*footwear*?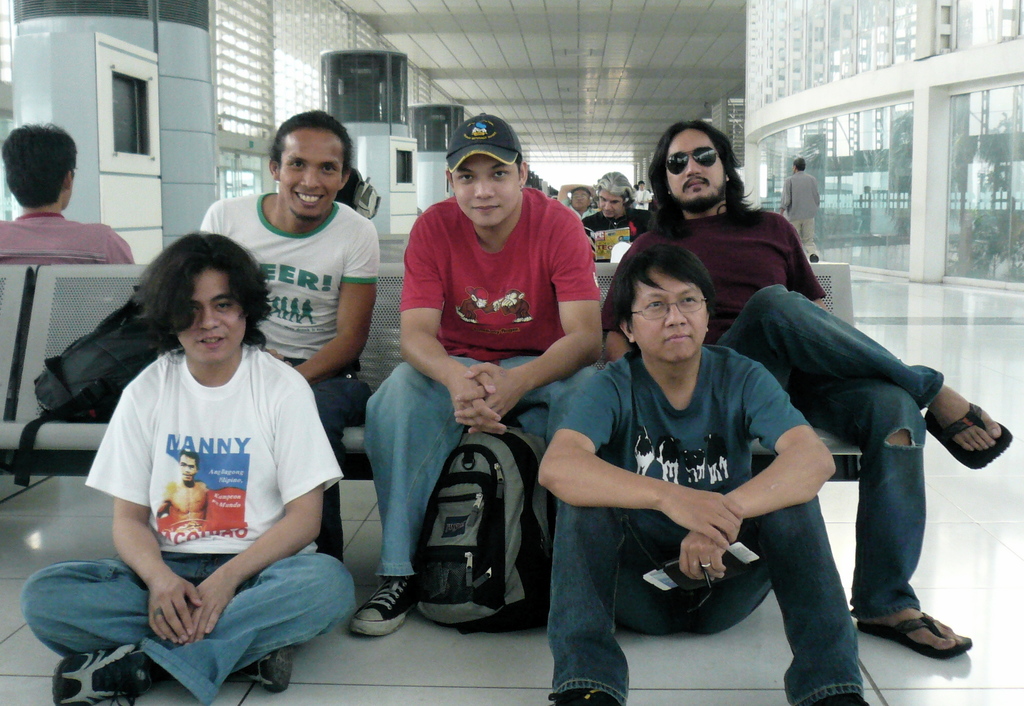
[228, 644, 298, 695]
